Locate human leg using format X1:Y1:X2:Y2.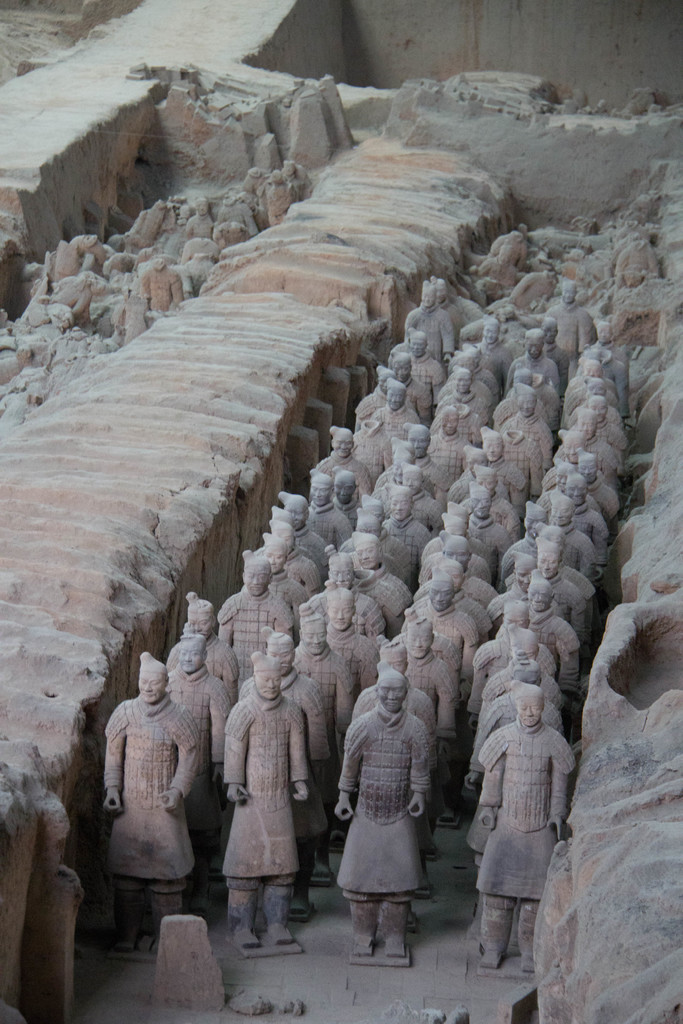
383:819:415:950.
